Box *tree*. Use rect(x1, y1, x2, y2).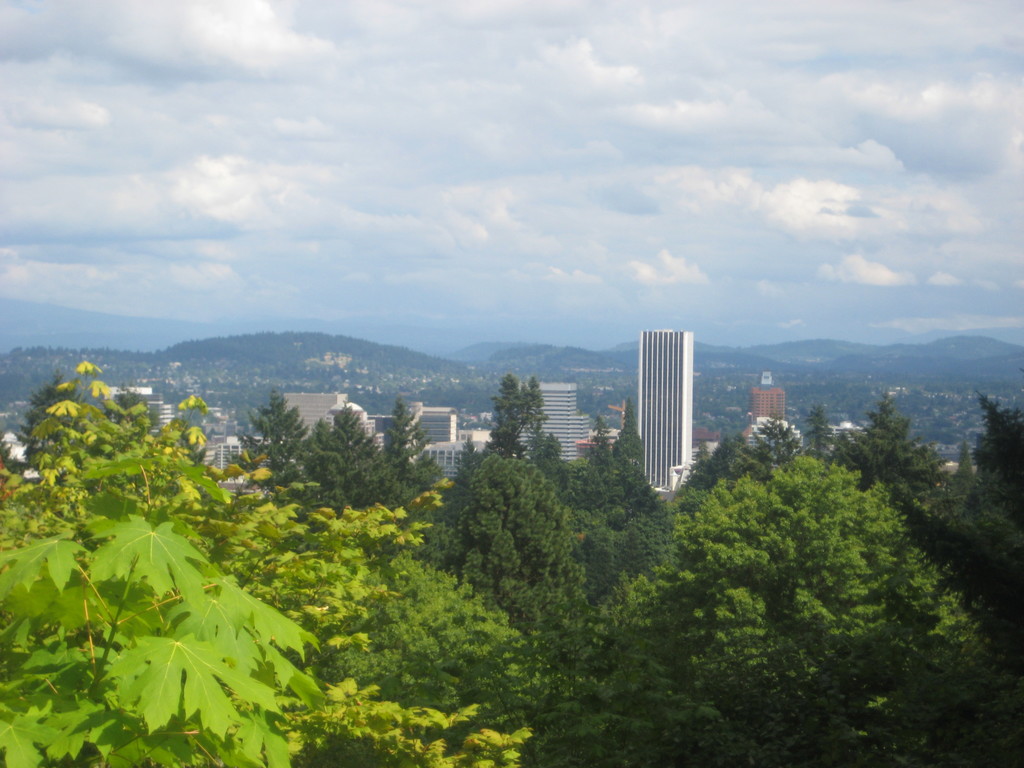
rect(803, 416, 837, 463).
